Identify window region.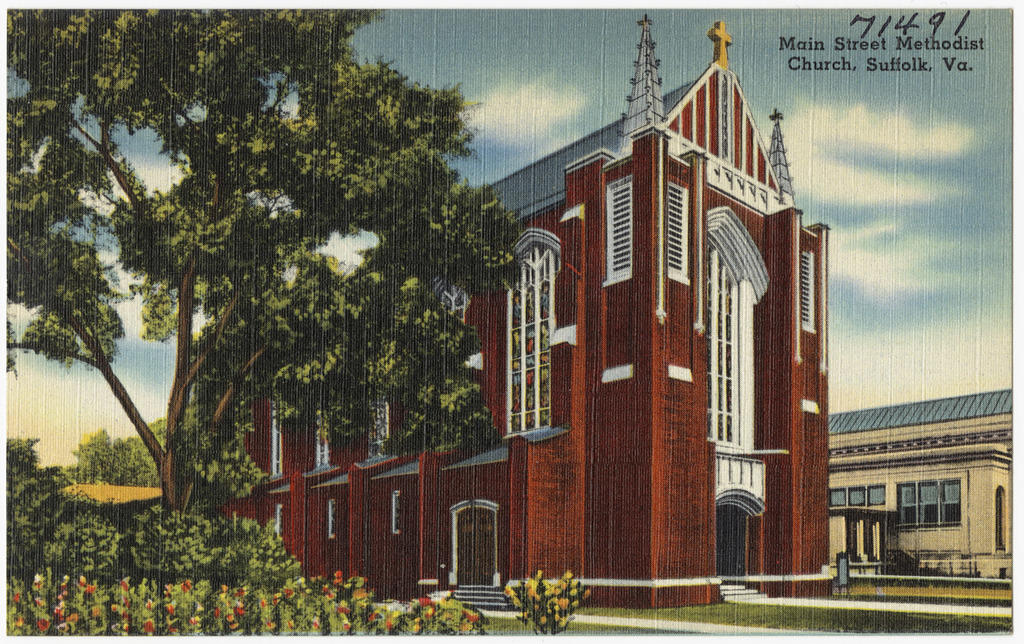
Region: (788, 255, 817, 330).
